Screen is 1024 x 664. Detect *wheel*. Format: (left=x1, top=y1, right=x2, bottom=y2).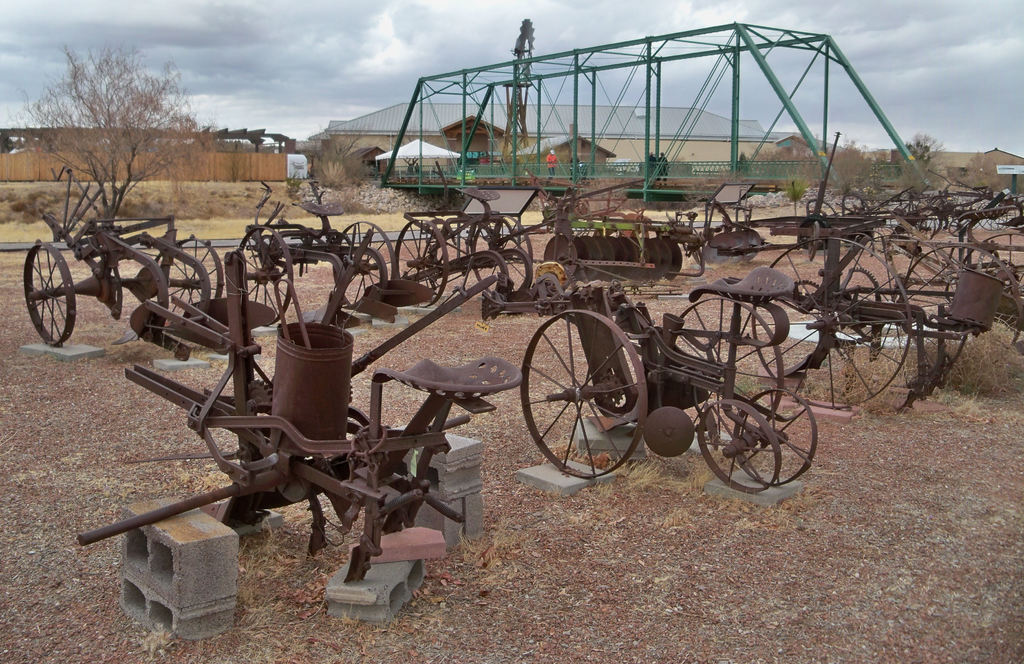
(left=396, top=219, right=449, bottom=311).
